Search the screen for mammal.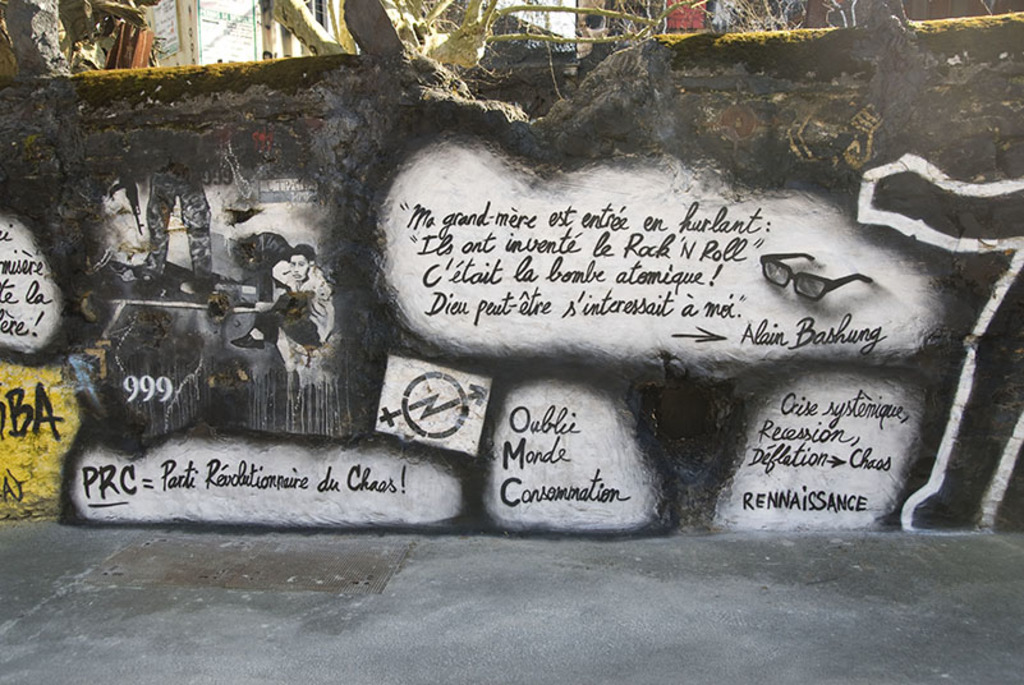
Found at bbox(222, 234, 318, 374).
